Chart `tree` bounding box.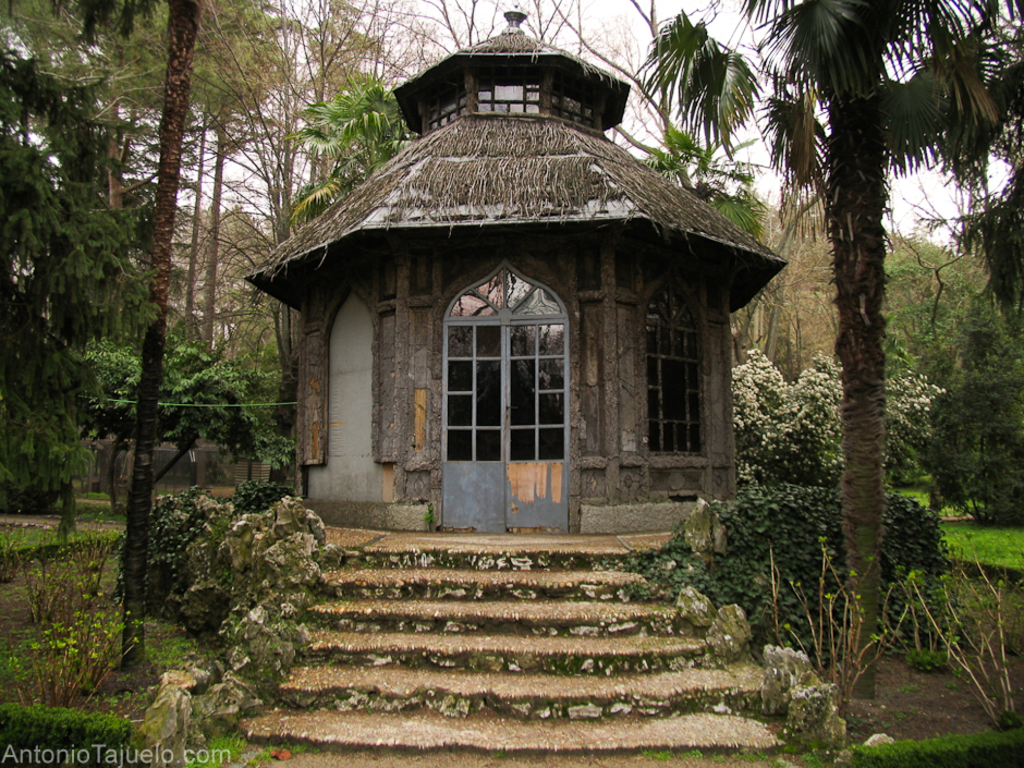
Charted: [left=283, top=78, right=429, bottom=232].
